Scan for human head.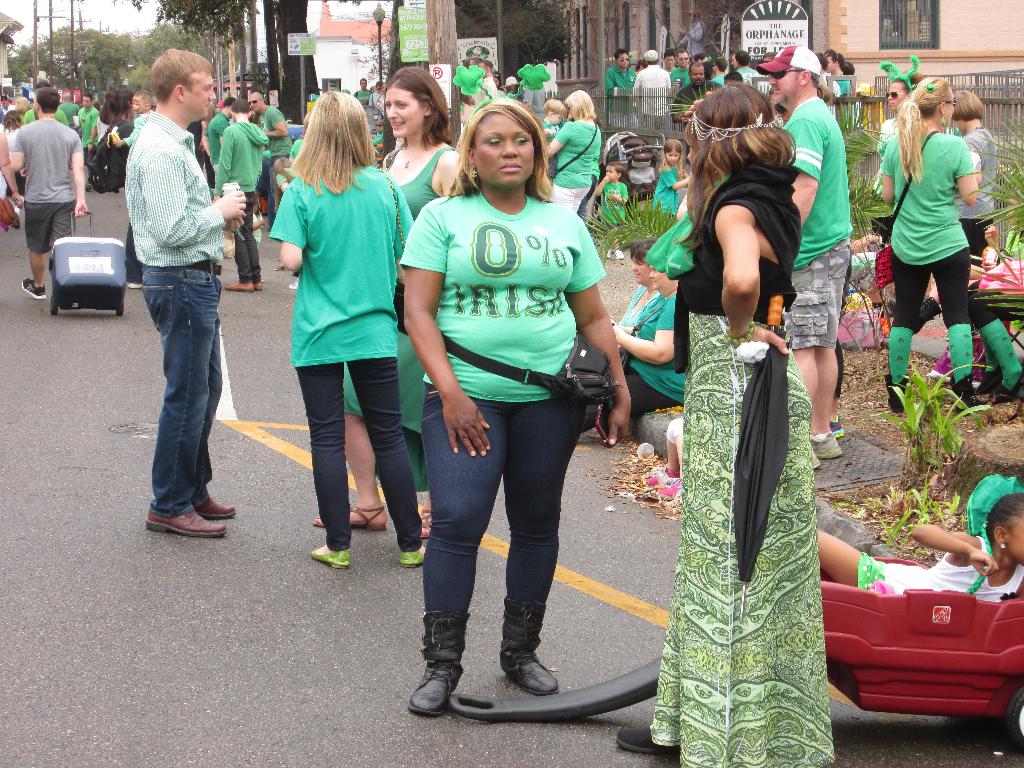
Scan result: (left=886, top=79, right=914, bottom=112).
